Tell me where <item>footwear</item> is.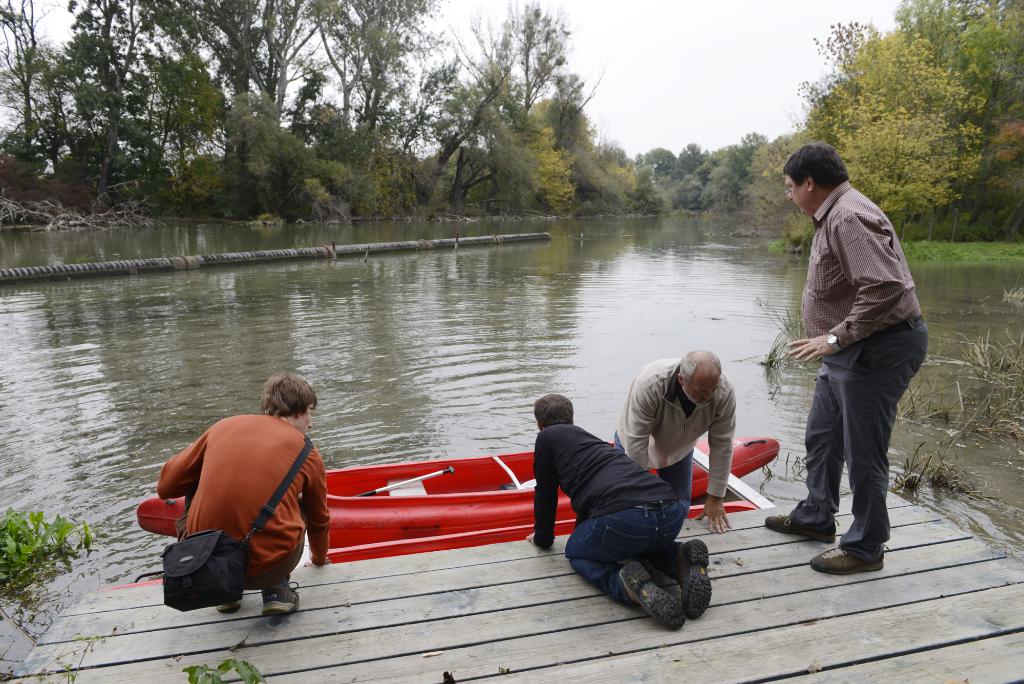
<item>footwear</item> is at 673,537,715,620.
